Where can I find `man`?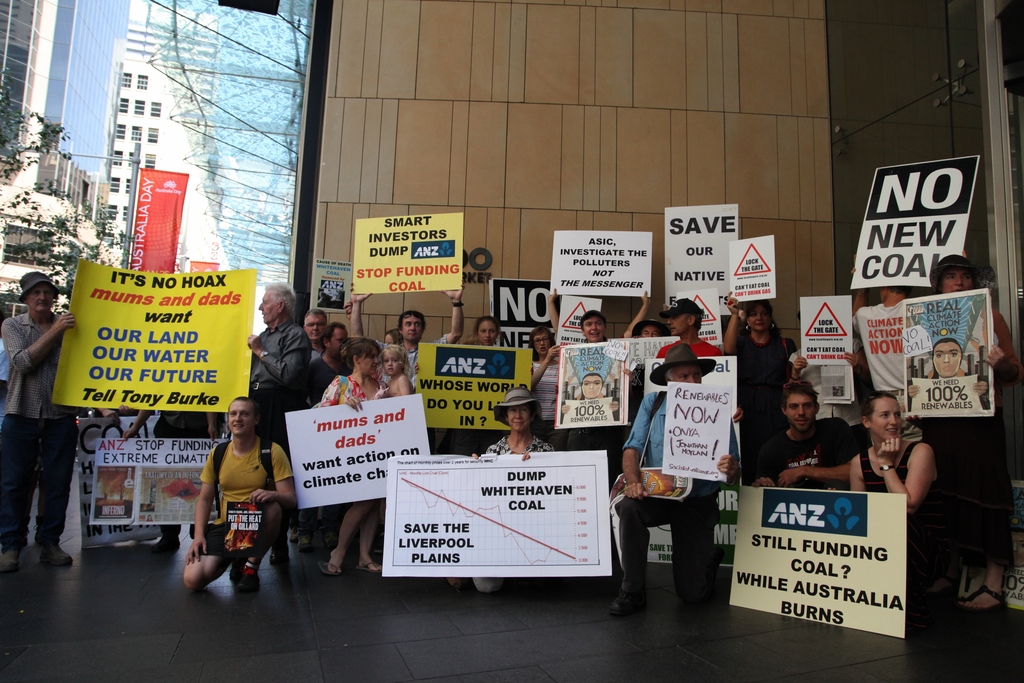
You can find it at [294, 322, 356, 543].
